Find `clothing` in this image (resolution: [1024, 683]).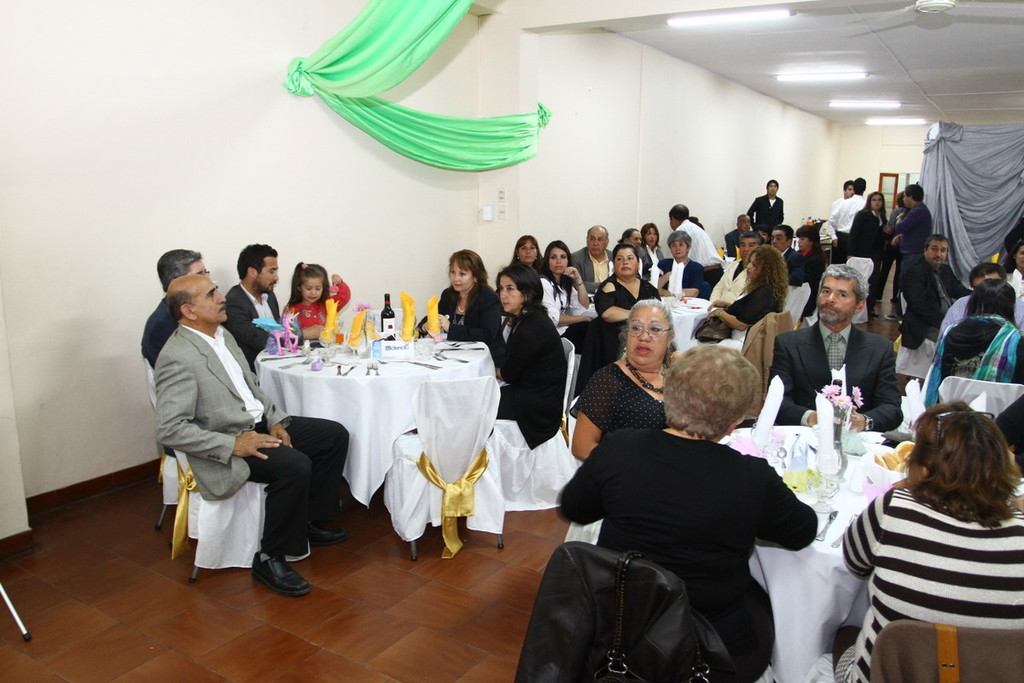
x1=847, y1=452, x2=1023, y2=669.
